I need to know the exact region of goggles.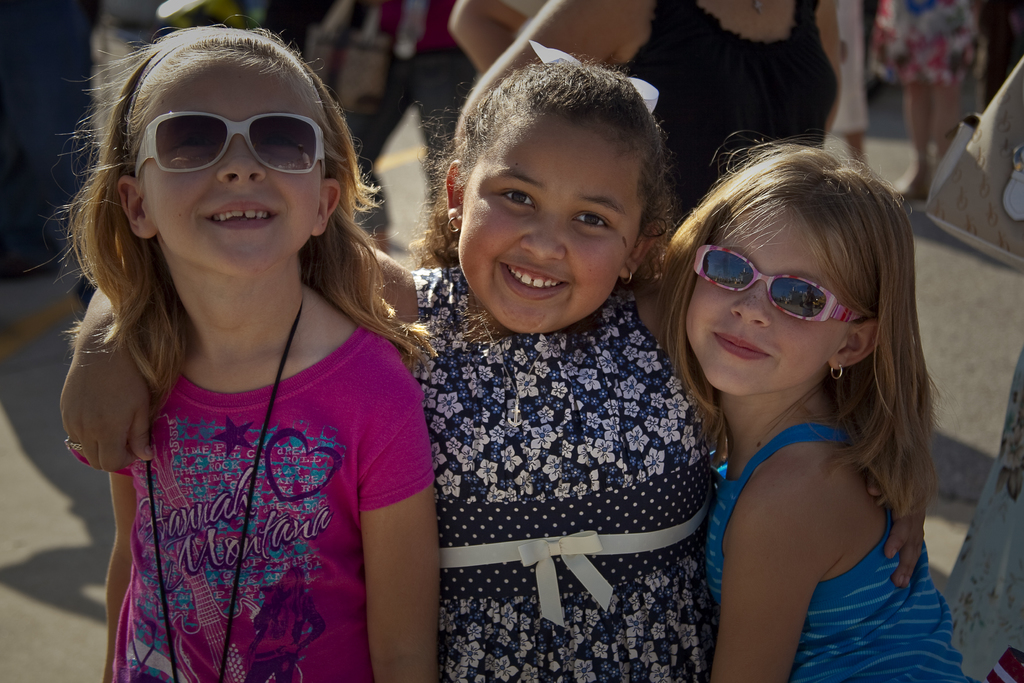
Region: [left=693, top=247, right=870, bottom=327].
